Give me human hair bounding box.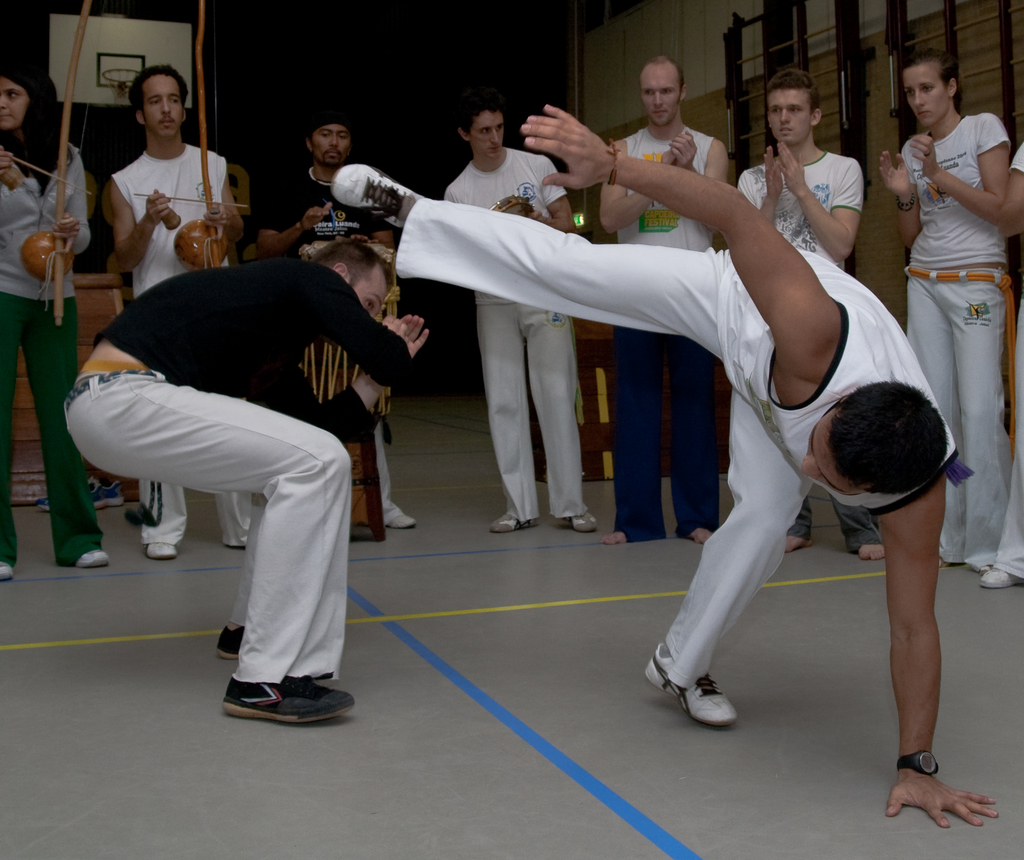
(x1=314, y1=237, x2=396, y2=293).
